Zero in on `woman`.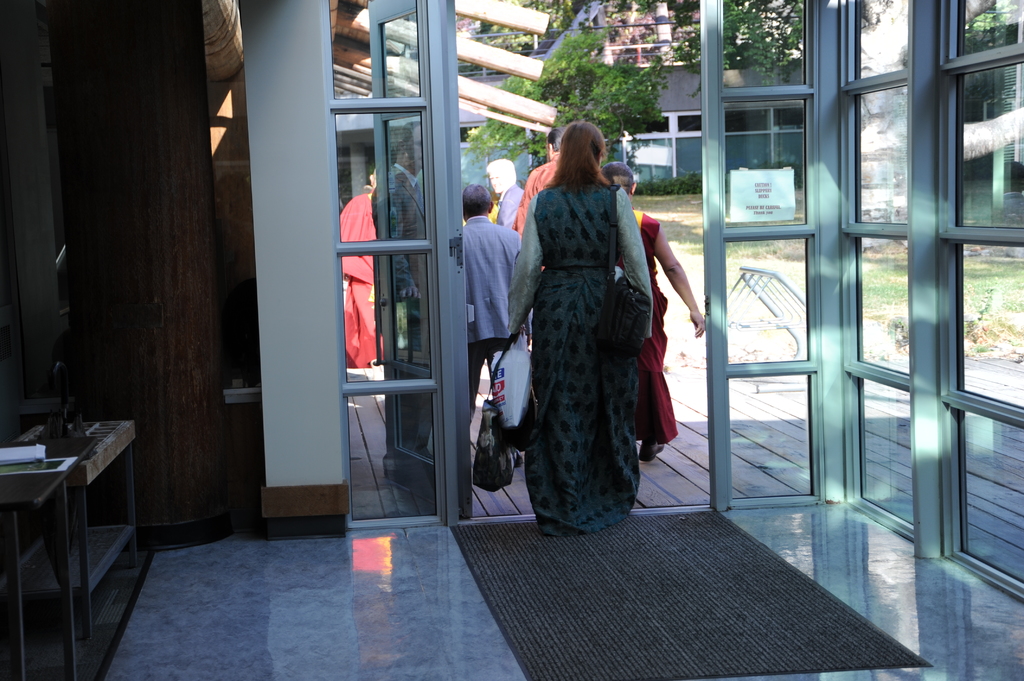
Zeroed in: 492 102 680 535.
